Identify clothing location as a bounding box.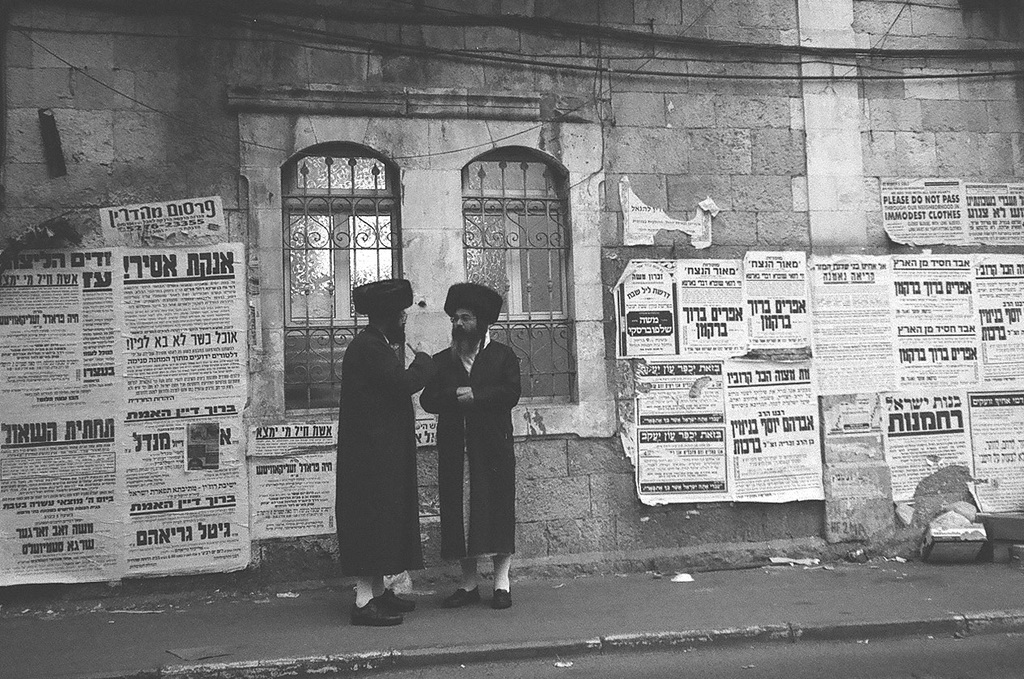
[left=417, top=330, right=525, bottom=592].
